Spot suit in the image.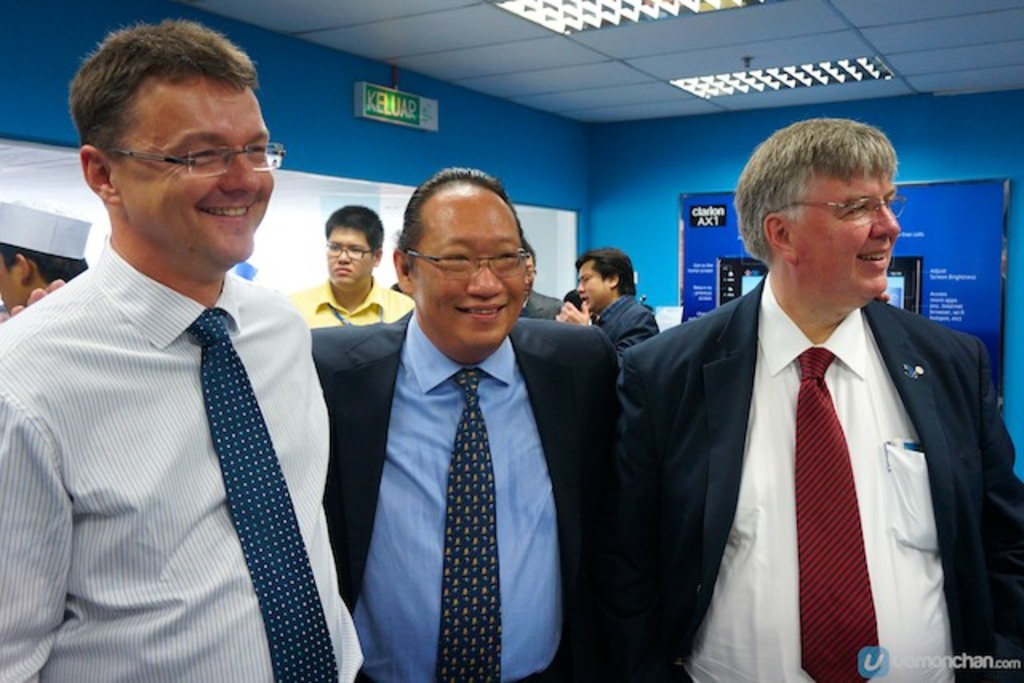
suit found at bbox=(349, 290, 579, 645).
